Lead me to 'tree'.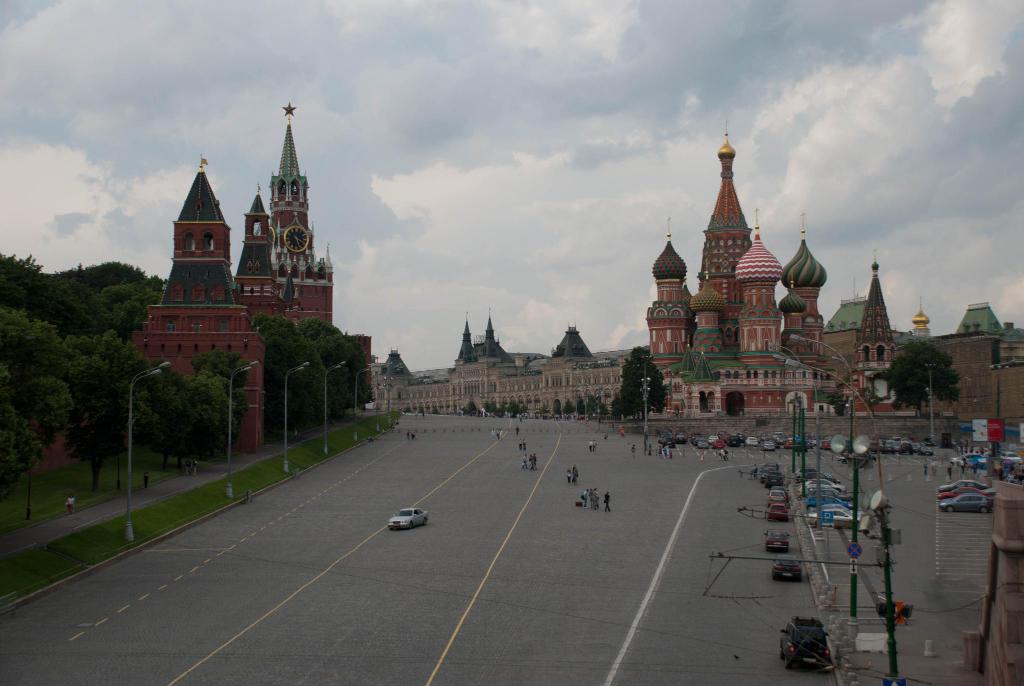
Lead to [left=87, top=281, right=167, bottom=342].
